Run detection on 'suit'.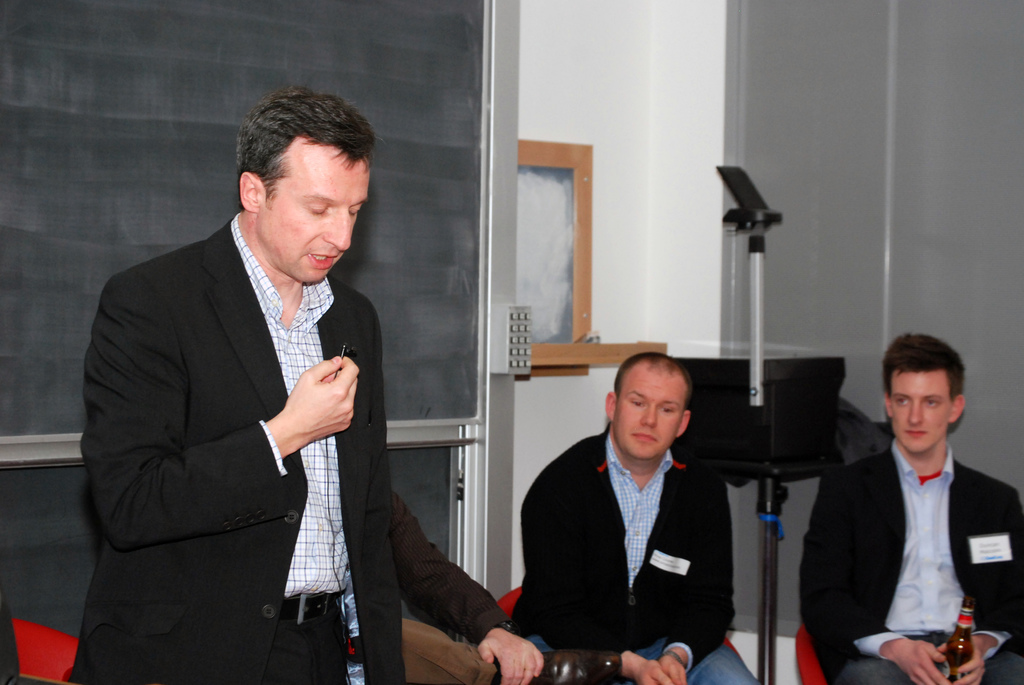
Result: <region>794, 431, 1023, 684</region>.
